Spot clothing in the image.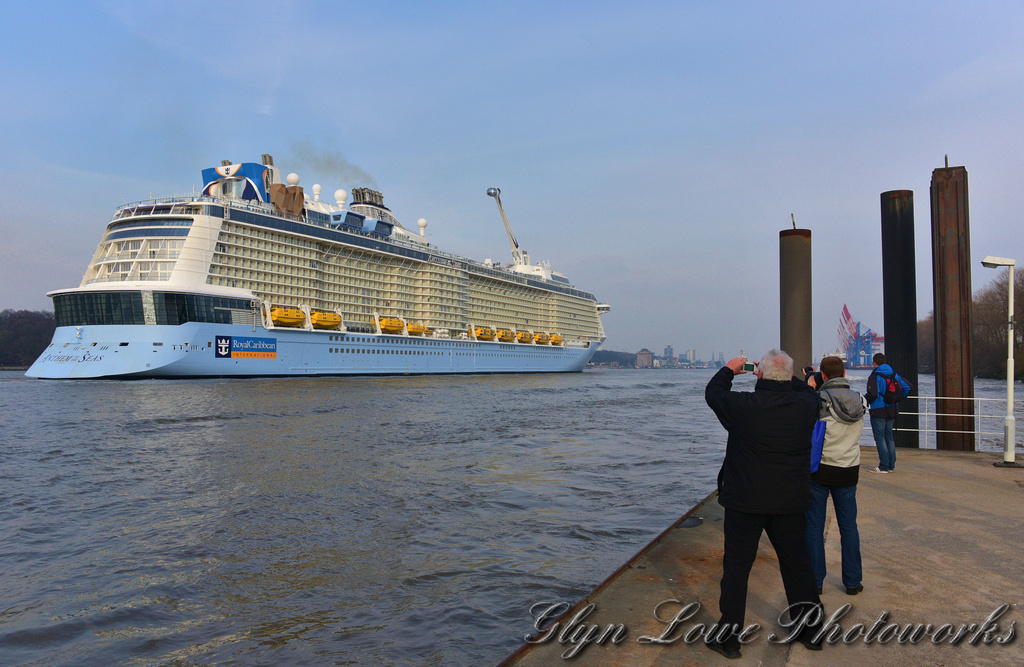
clothing found at (865,362,909,409).
